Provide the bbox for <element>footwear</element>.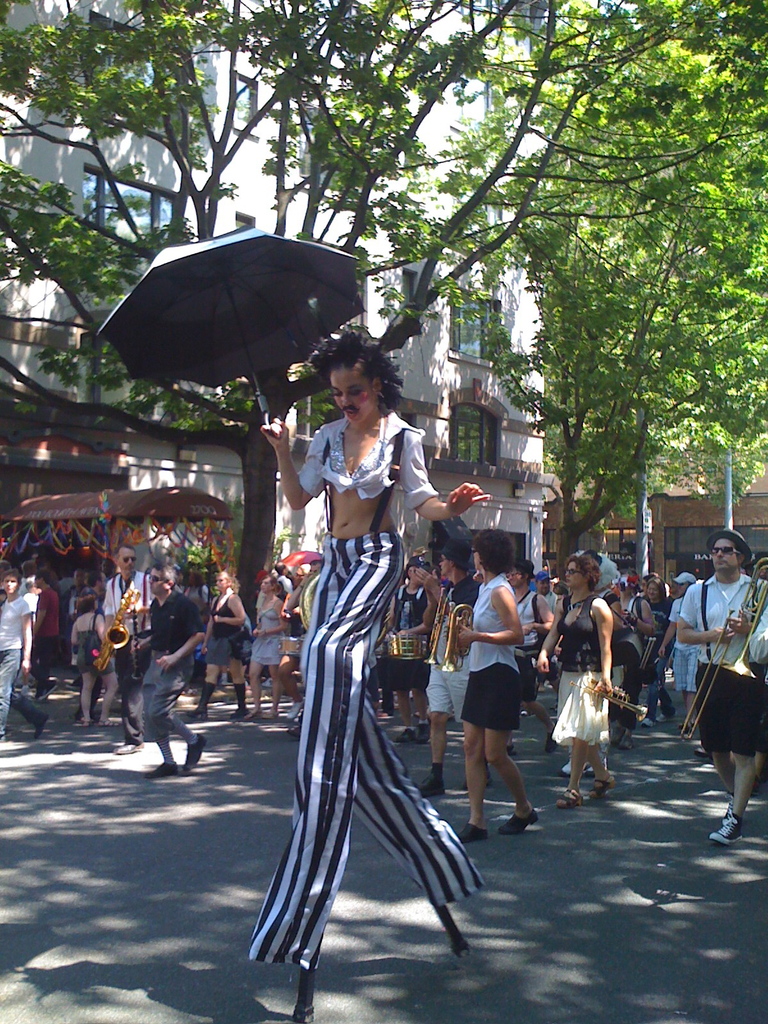
Rect(76, 707, 88, 724).
